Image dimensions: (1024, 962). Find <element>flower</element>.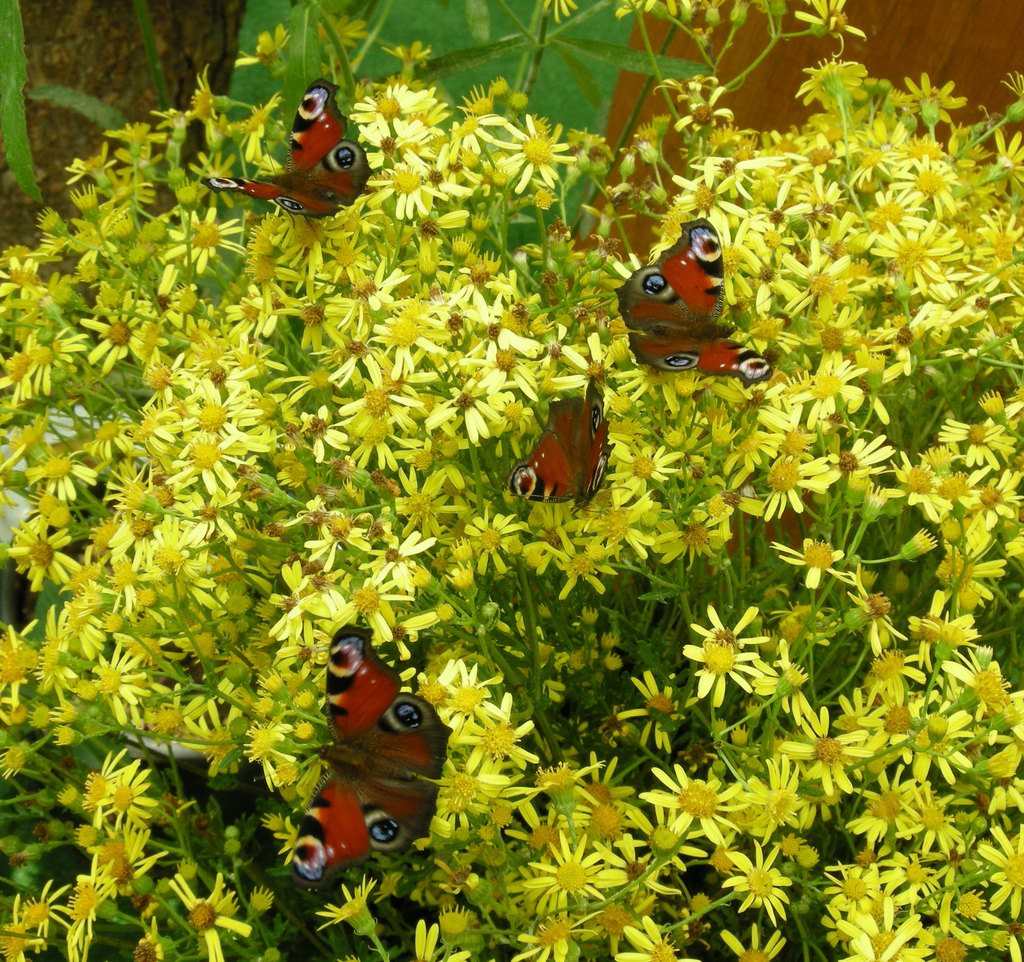
982/825/1023/912.
